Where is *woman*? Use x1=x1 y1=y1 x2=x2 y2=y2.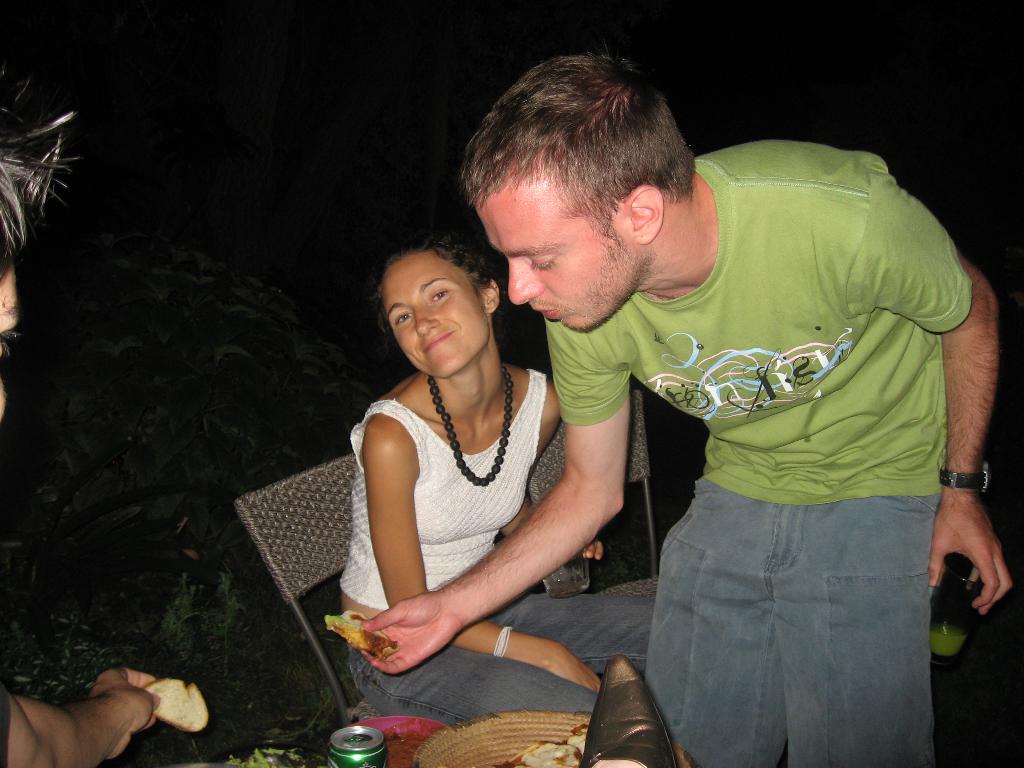
x1=329 y1=196 x2=629 y2=727.
